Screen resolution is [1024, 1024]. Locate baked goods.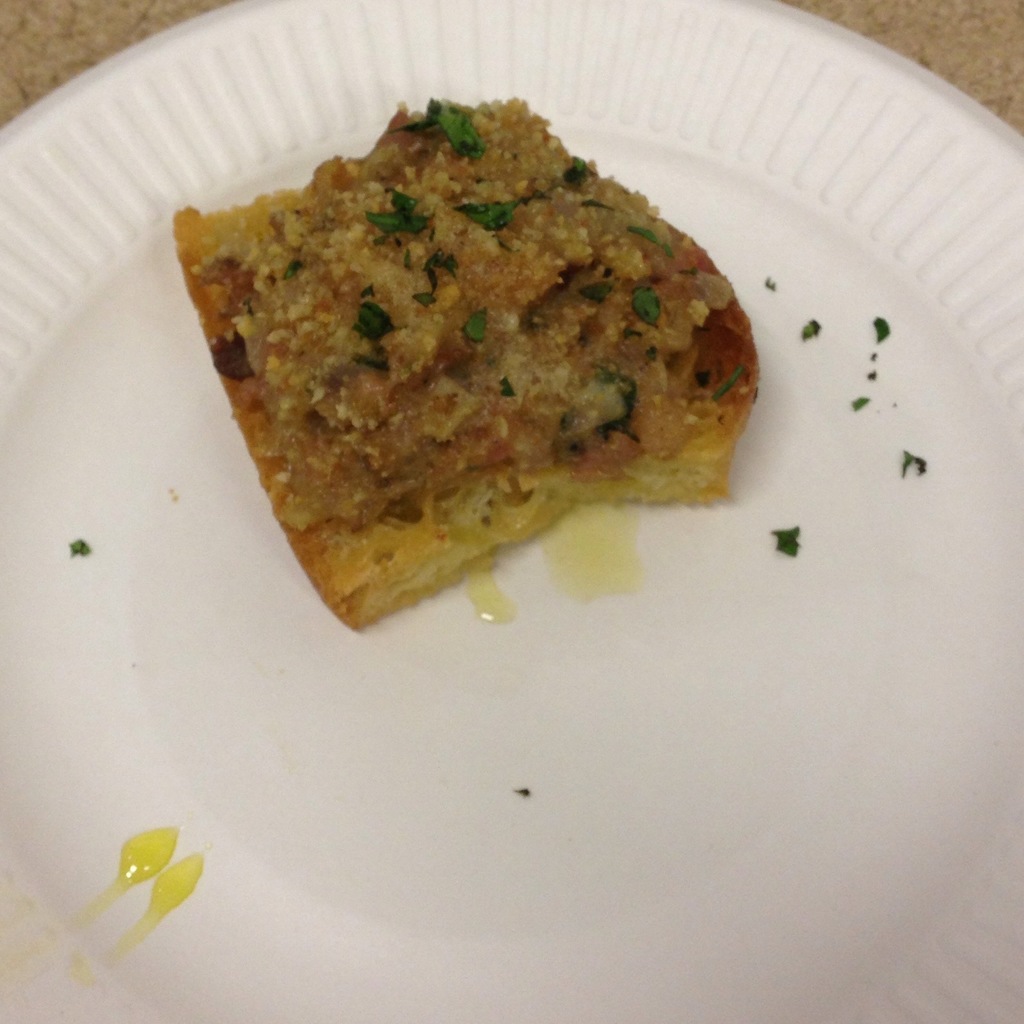
bbox=(177, 115, 794, 636).
